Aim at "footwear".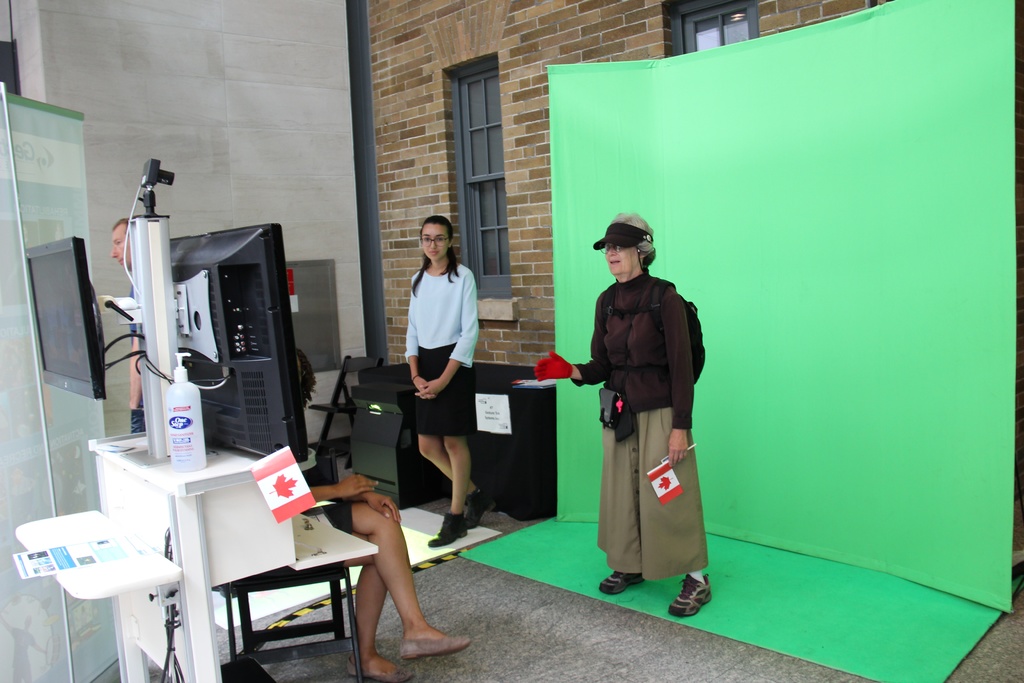
Aimed at detection(595, 570, 650, 597).
